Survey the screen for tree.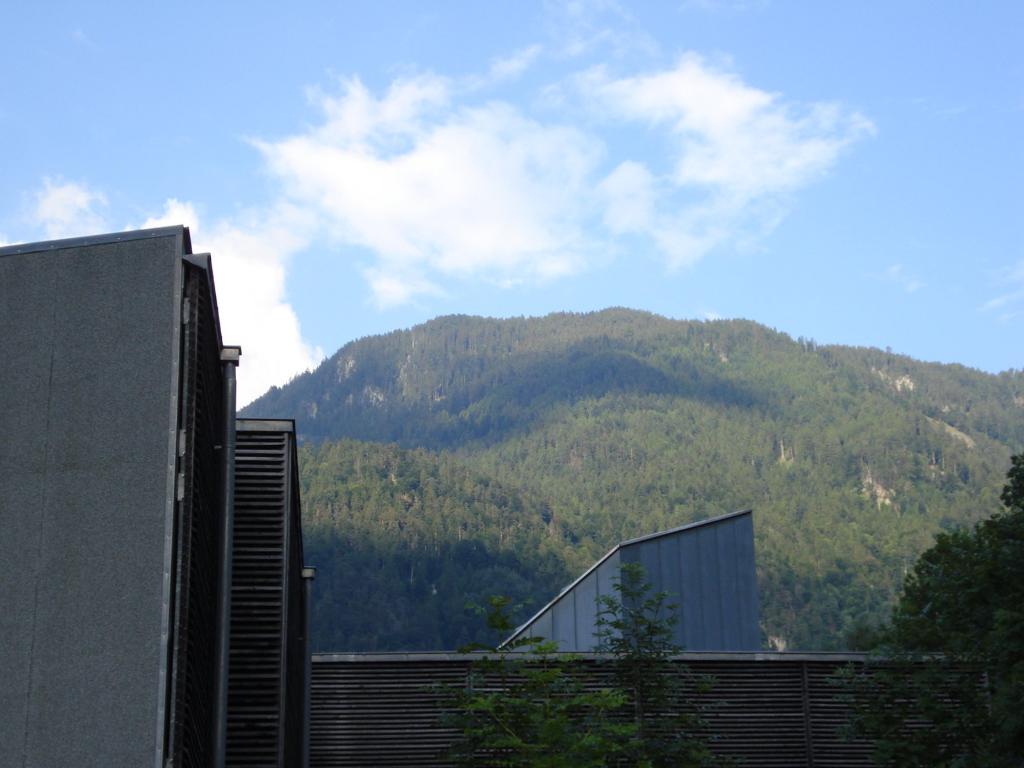
Survey found: Rect(427, 606, 668, 767).
